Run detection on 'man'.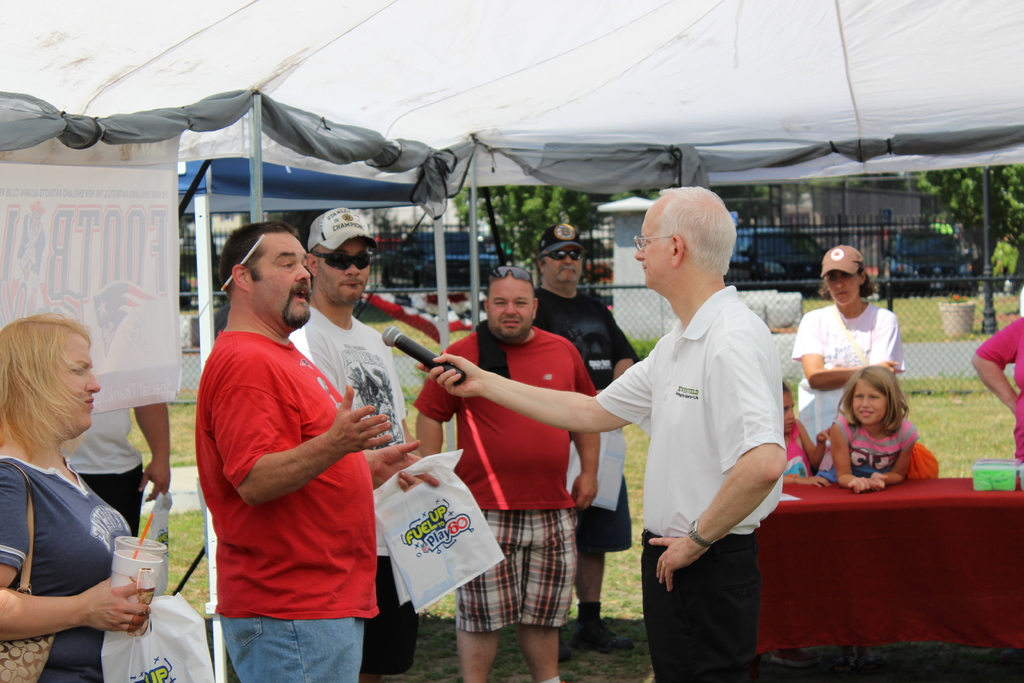
Result: select_region(282, 205, 420, 682).
